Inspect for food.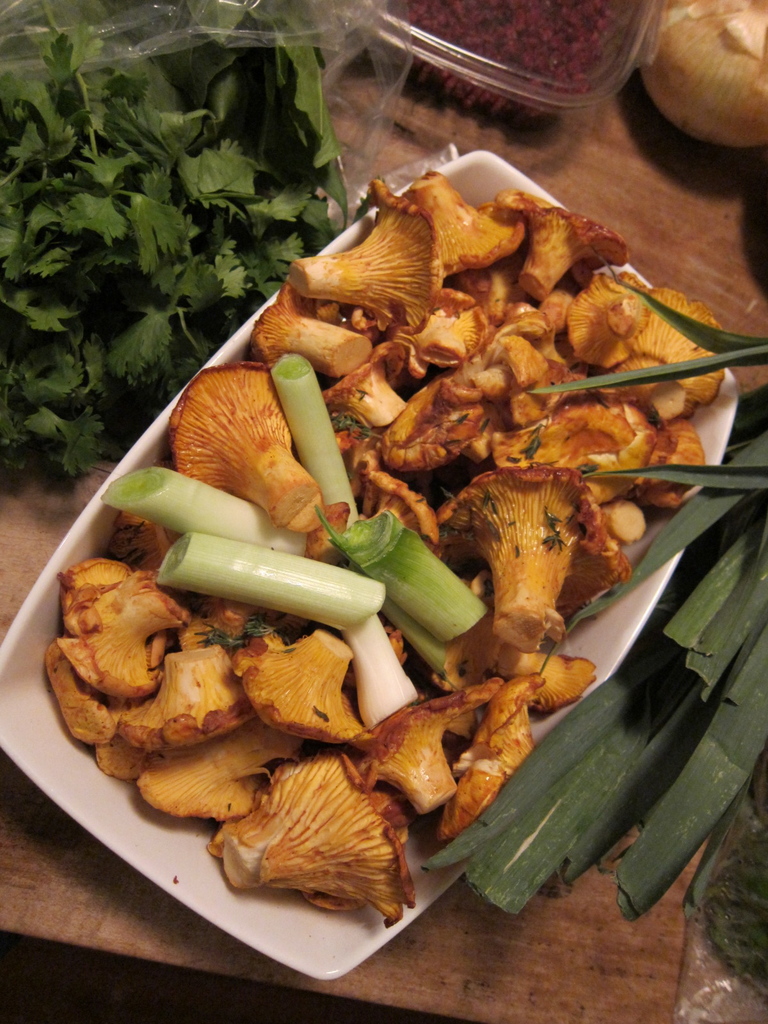
Inspection: Rect(50, 152, 696, 890).
